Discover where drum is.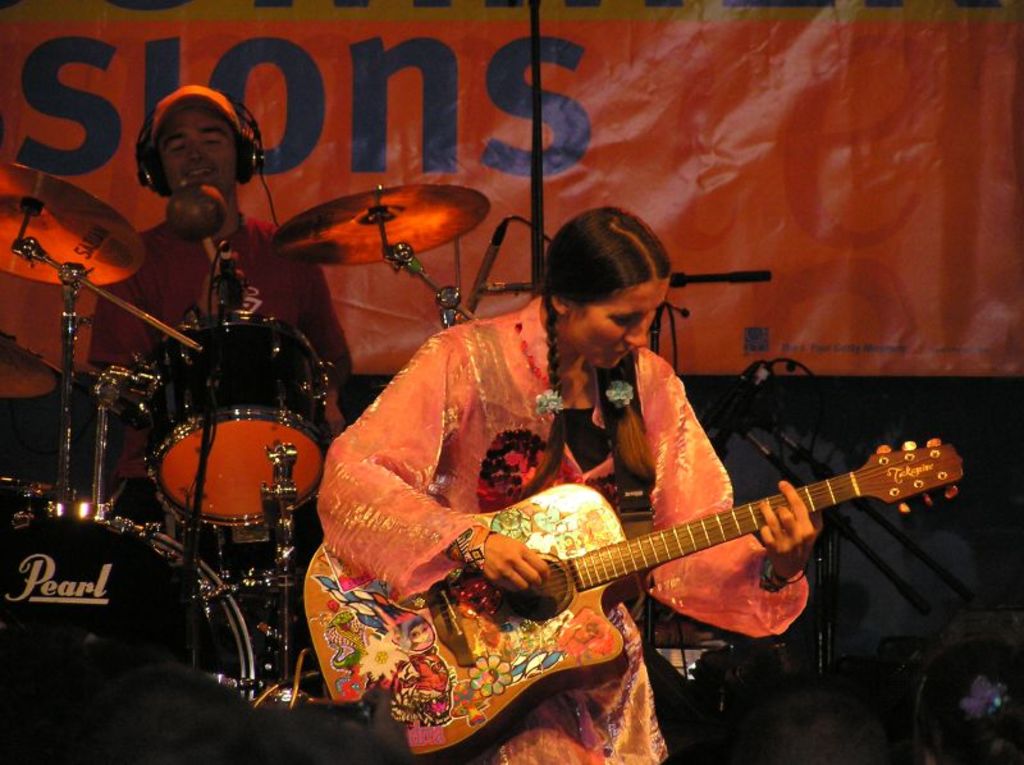
Discovered at 0 505 259 706.
